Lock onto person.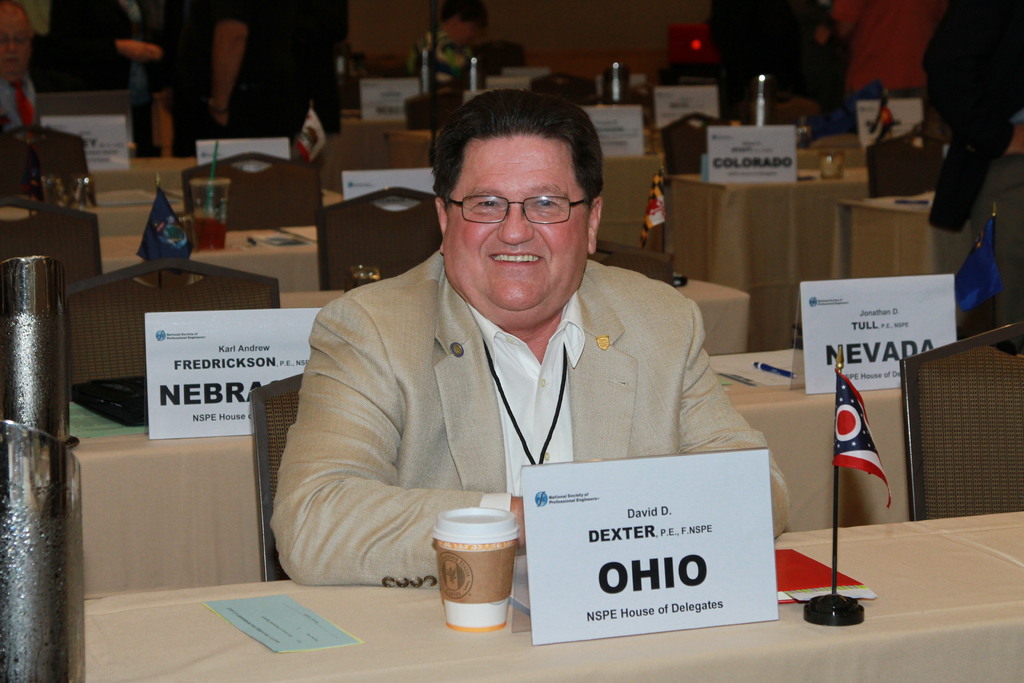
Locked: box=[271, 83, 798, 596].
